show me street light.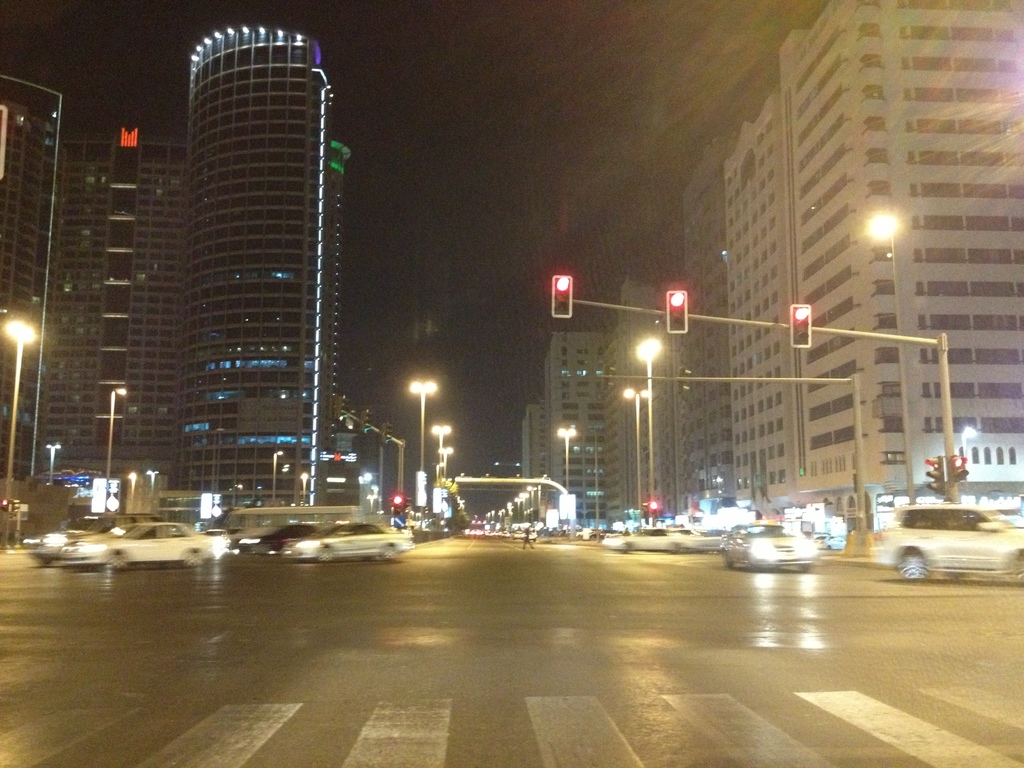
street light is here: [left=438, top=442, right=451, bottom=471].
